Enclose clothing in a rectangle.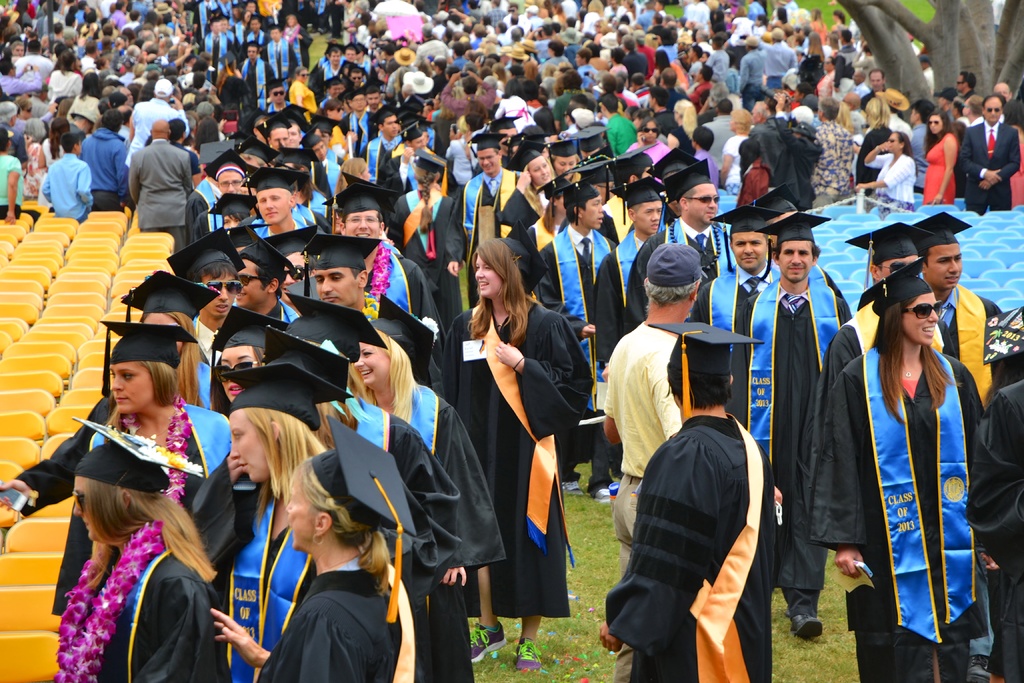
crop(669, 259, 797, 441).
